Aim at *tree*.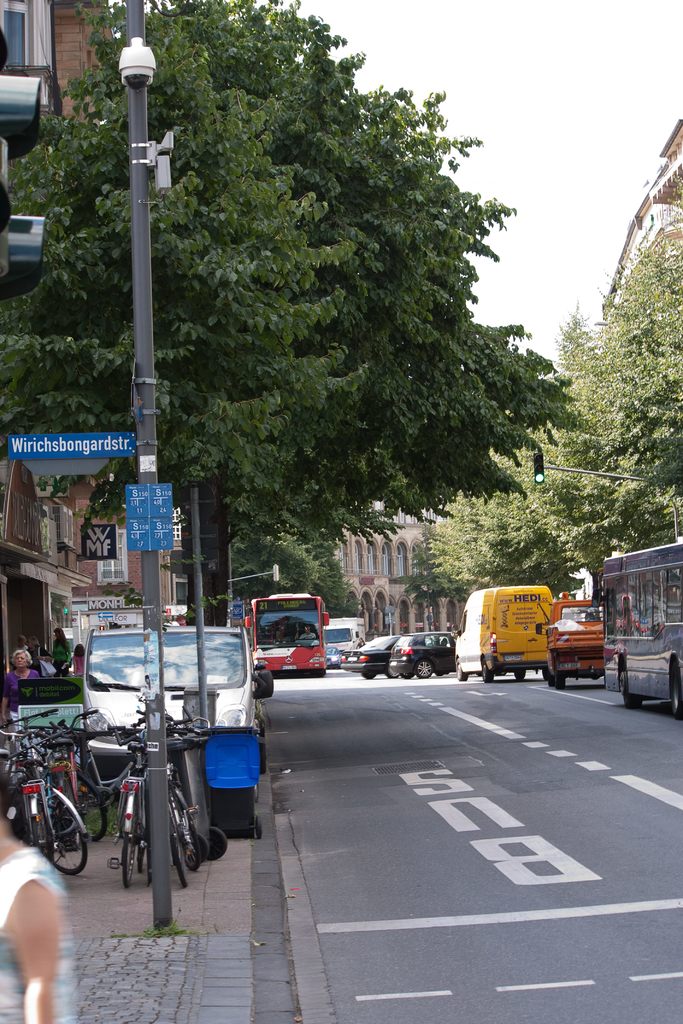
Aimed at 550 292 671 579.
